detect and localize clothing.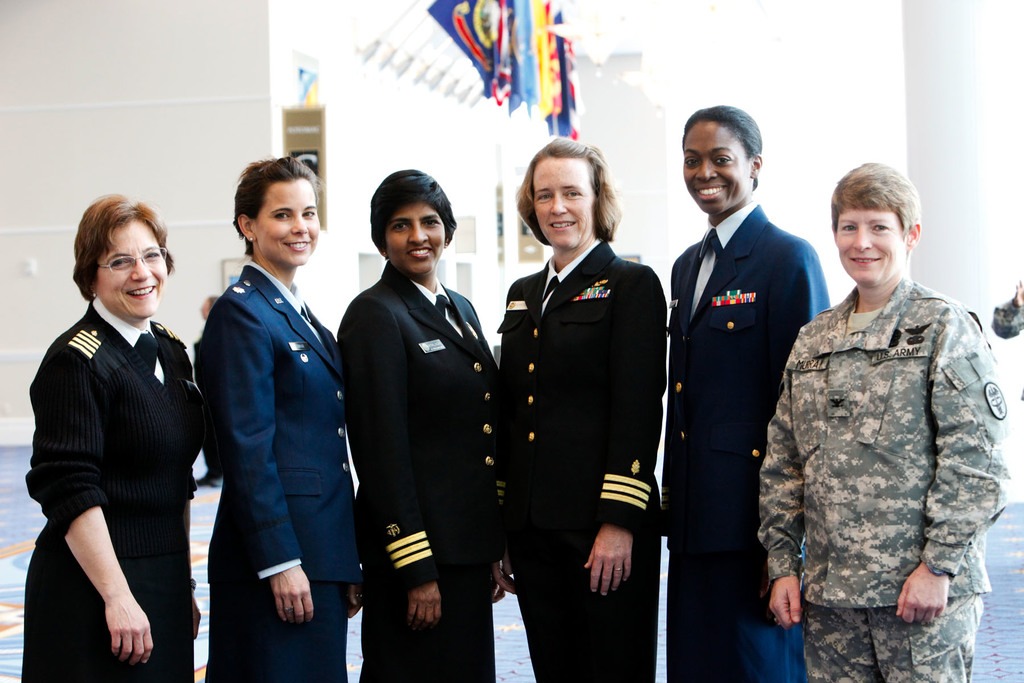
Localized at detection(668, 197, 833, 682).
